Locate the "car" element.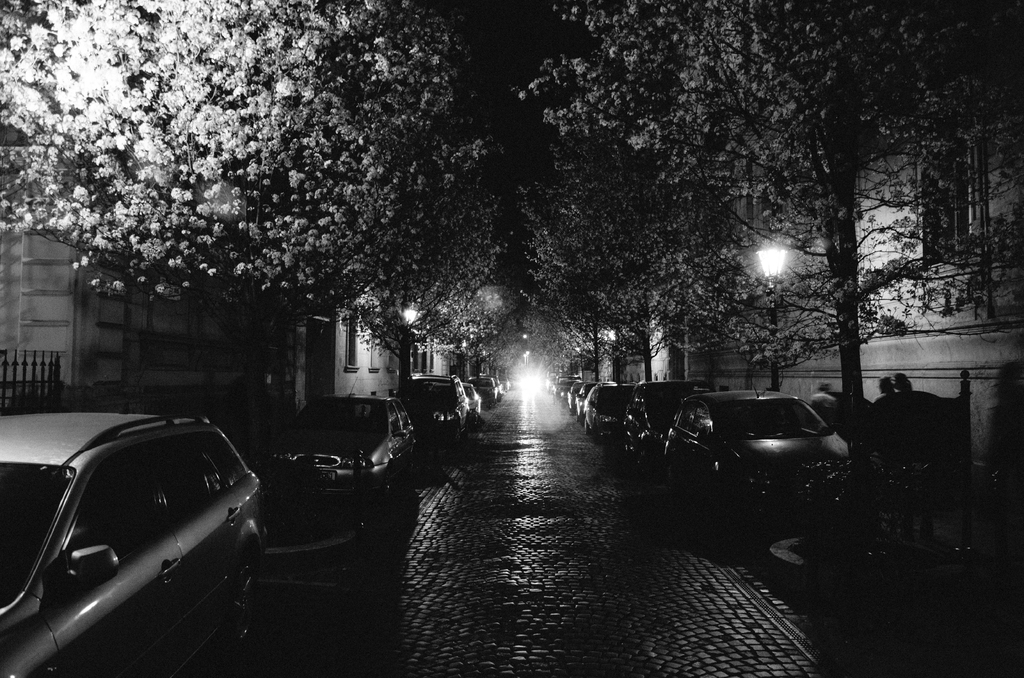
Element bbox: (left=658, top=380, right=852, bottom=518).
